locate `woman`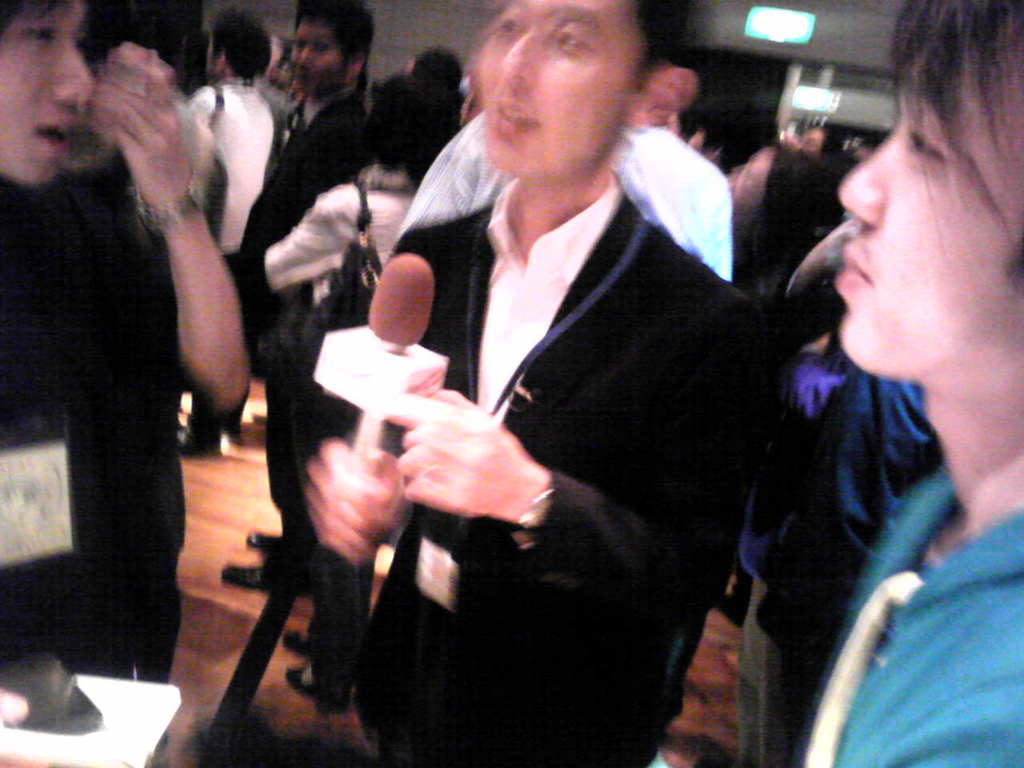
(left=783, top=0, right=1023, bottom=767)
